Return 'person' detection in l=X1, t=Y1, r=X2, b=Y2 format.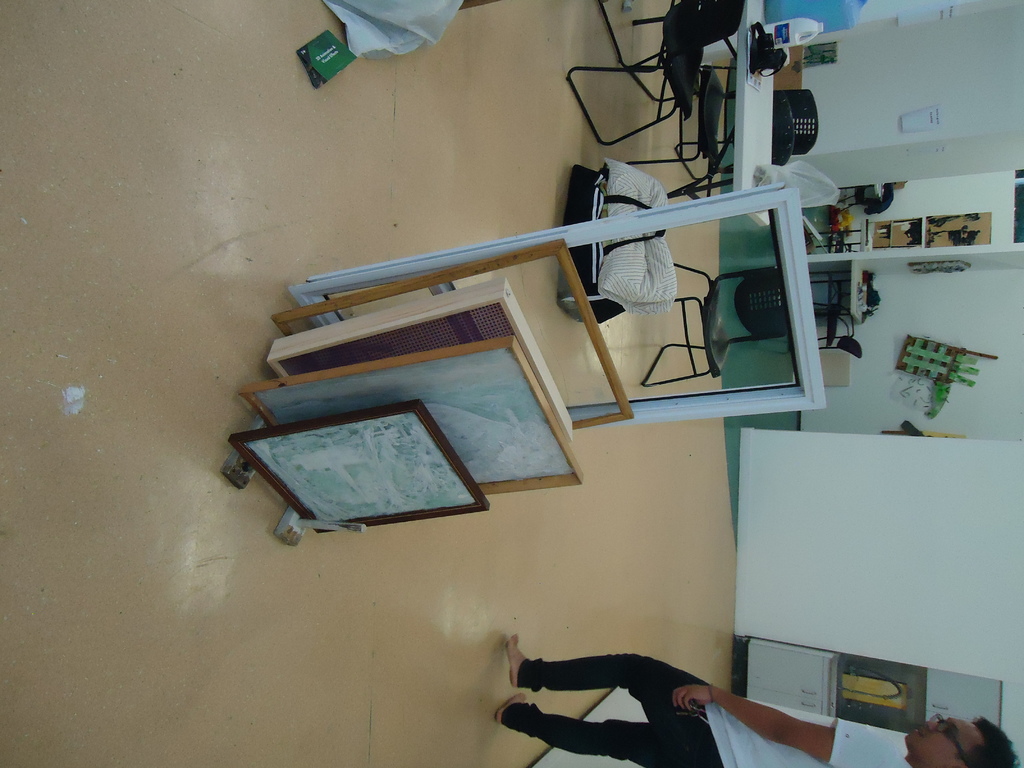
l=493, t=634, r=1020, b=767.
